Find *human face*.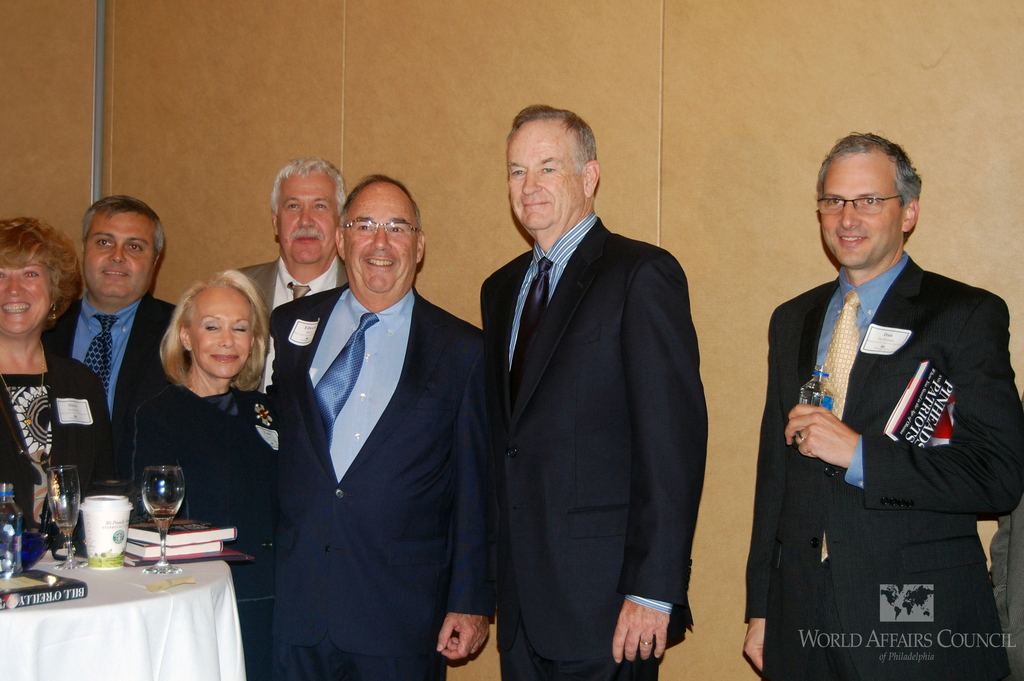
(x1=495, y1=111, x2=582, y2=240).
